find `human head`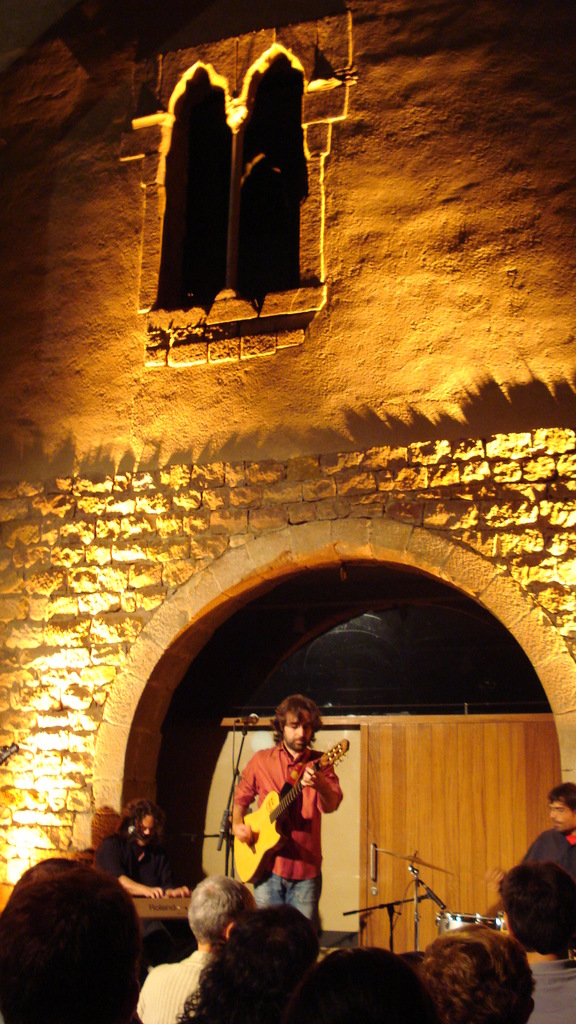
550 780 575 829
